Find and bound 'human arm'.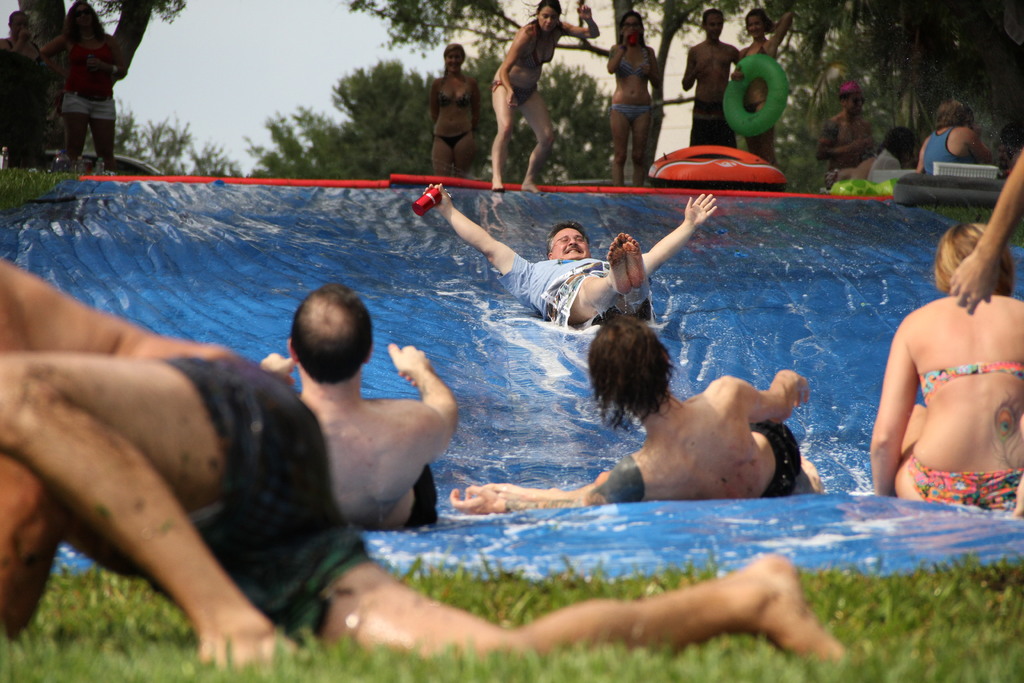
Bound: bbox=[0, 273, 75, 647].
